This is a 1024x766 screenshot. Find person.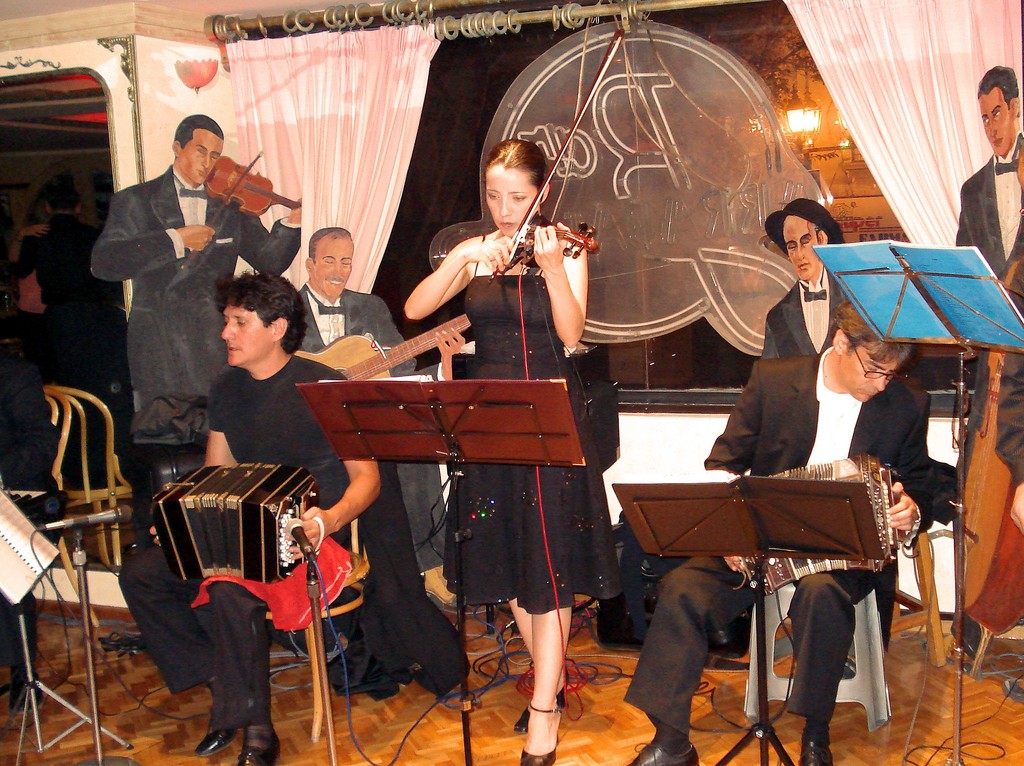
Bounding box: left=285, top=227, right=447, bottom=610.
